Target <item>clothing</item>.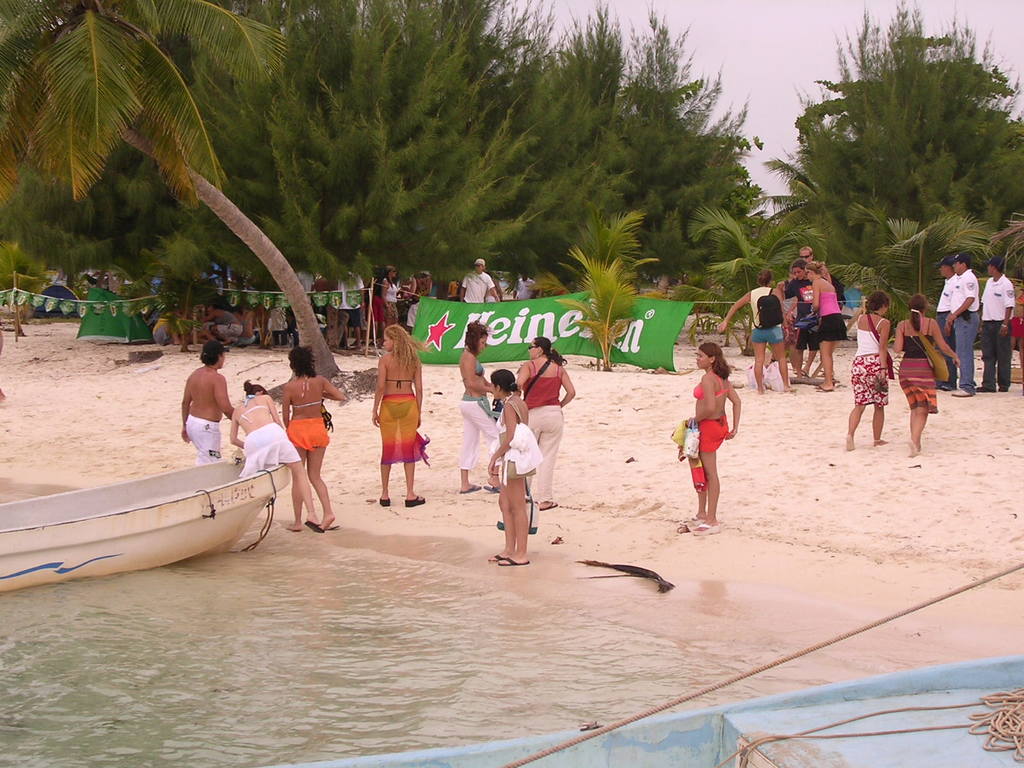
Target region: Rect(814, 285, 847, 346).
